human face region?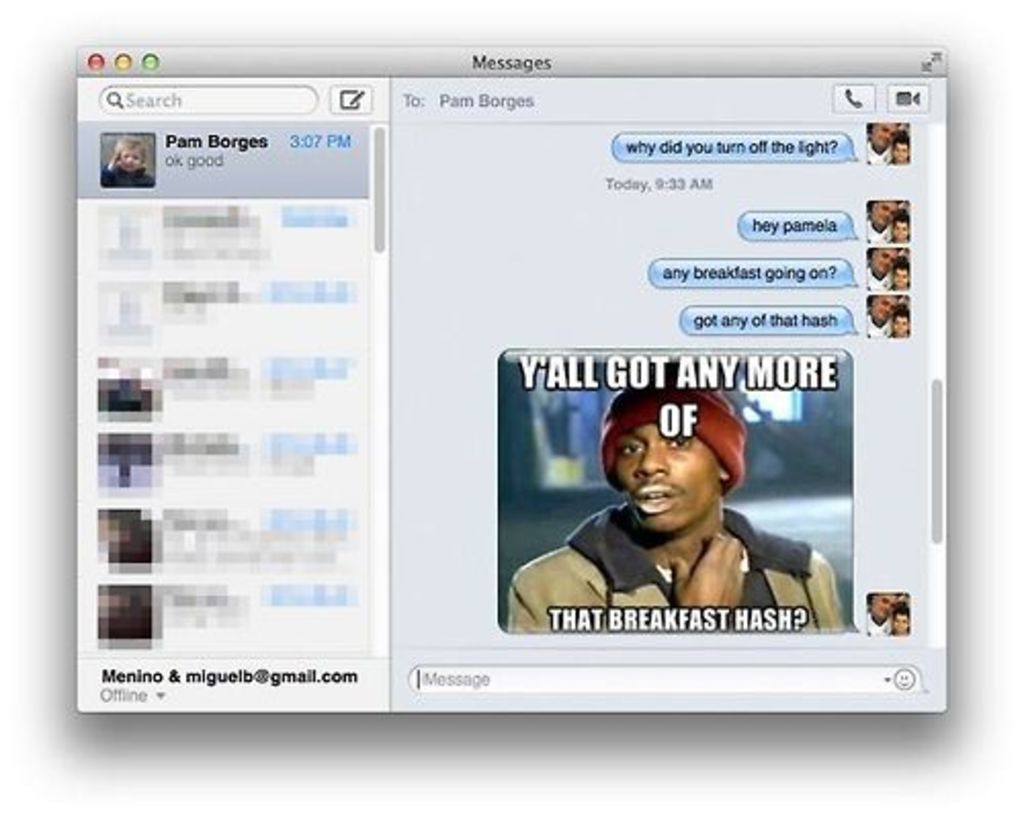
Rect(872, 250, 895, 274)
